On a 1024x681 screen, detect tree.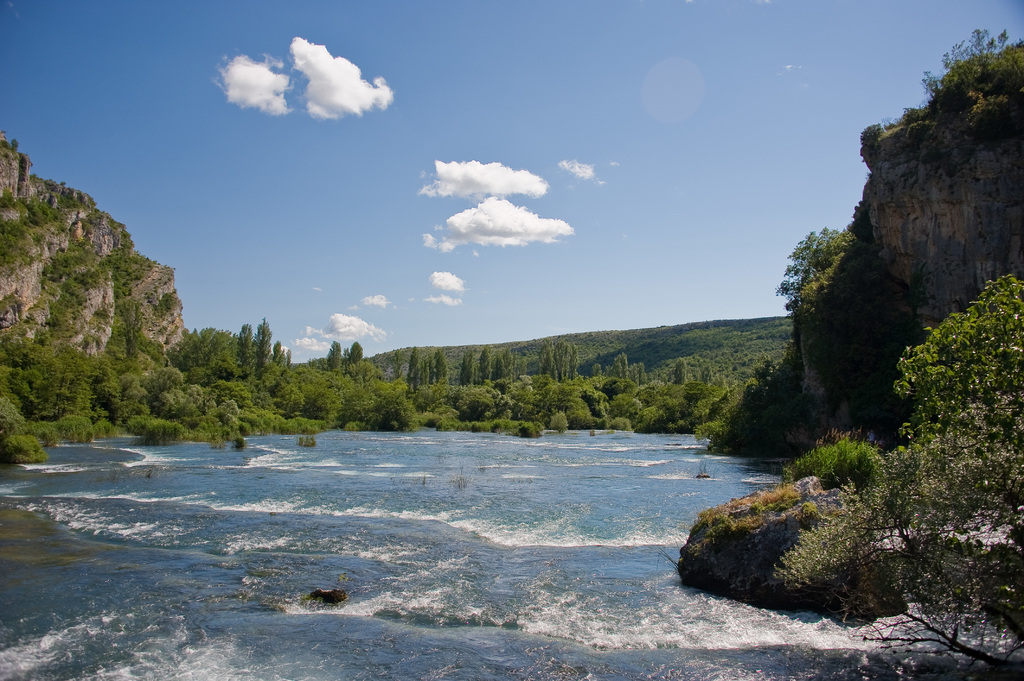
crop(670, 357, 686, 385).
